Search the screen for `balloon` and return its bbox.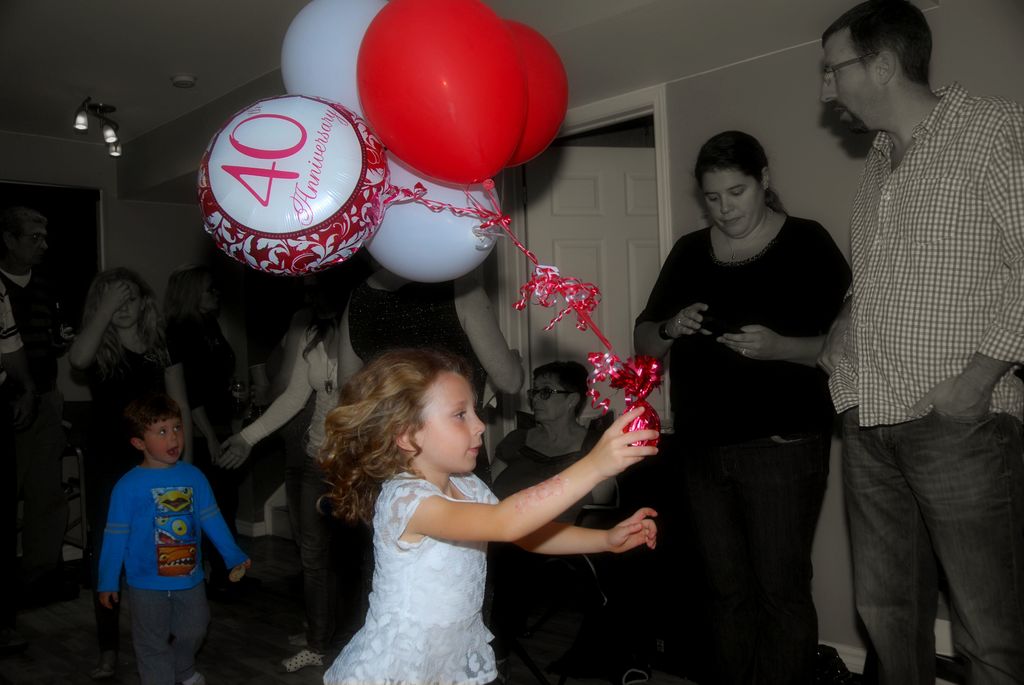
Found: locate(353, 0, 527, 193).
